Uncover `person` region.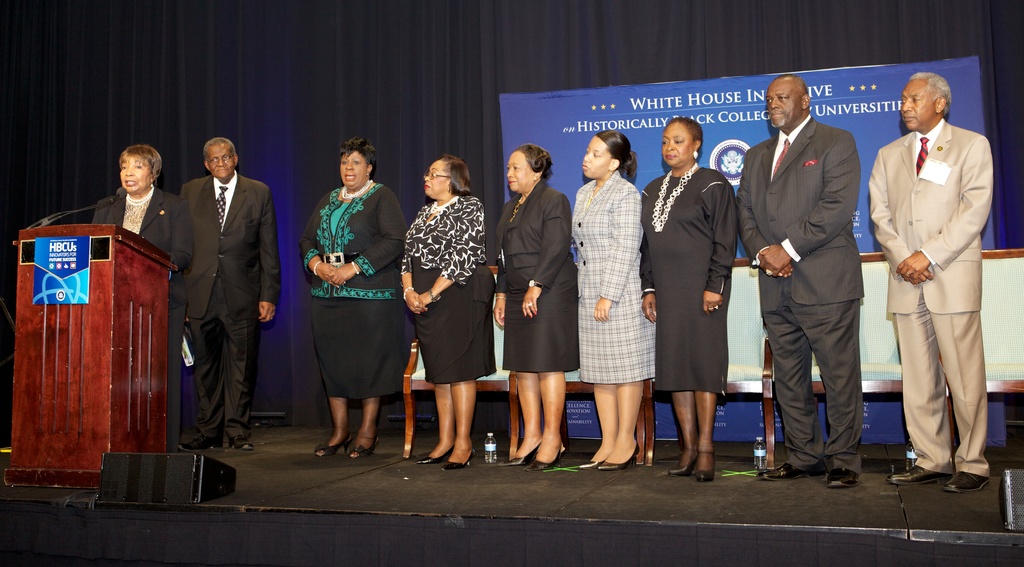
Uncovered: x1=300, y1=136, x2=404, y2=459.
